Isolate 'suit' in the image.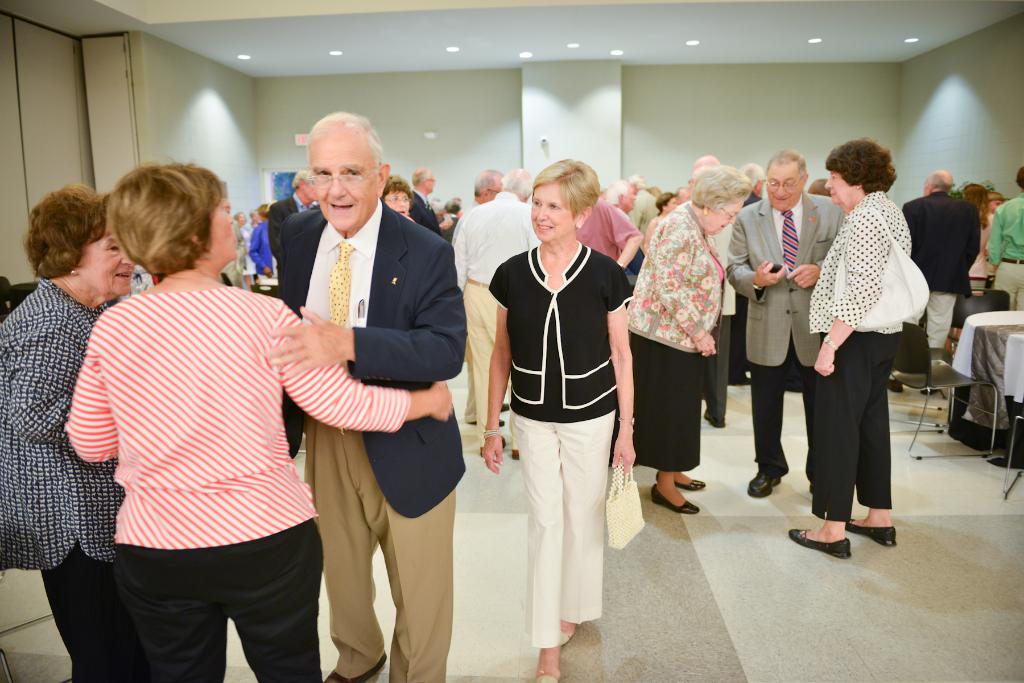
Isolated region: select_region(269, 190, 315, 246).
